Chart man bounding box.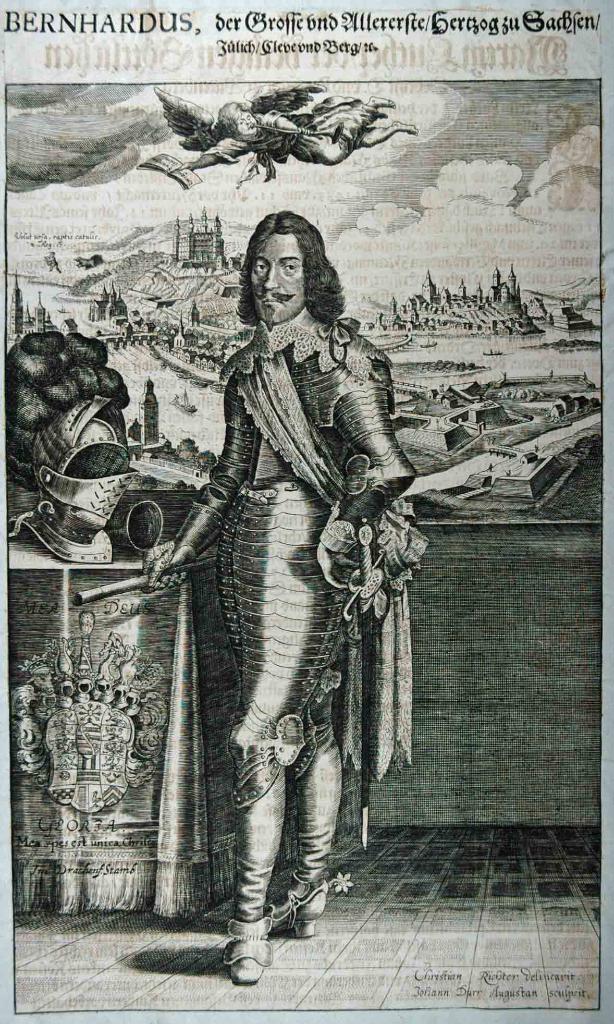
Charted: l=184, t=196, r=416, b=938.
